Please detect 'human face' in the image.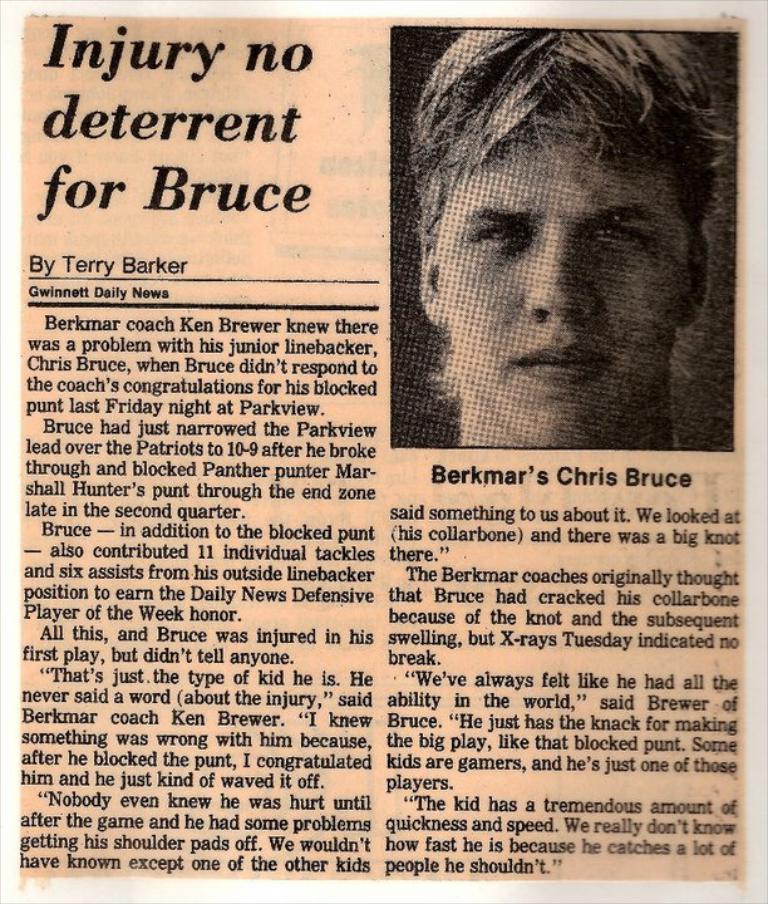
x1=435 y1=132 x2=690 y2=451.
